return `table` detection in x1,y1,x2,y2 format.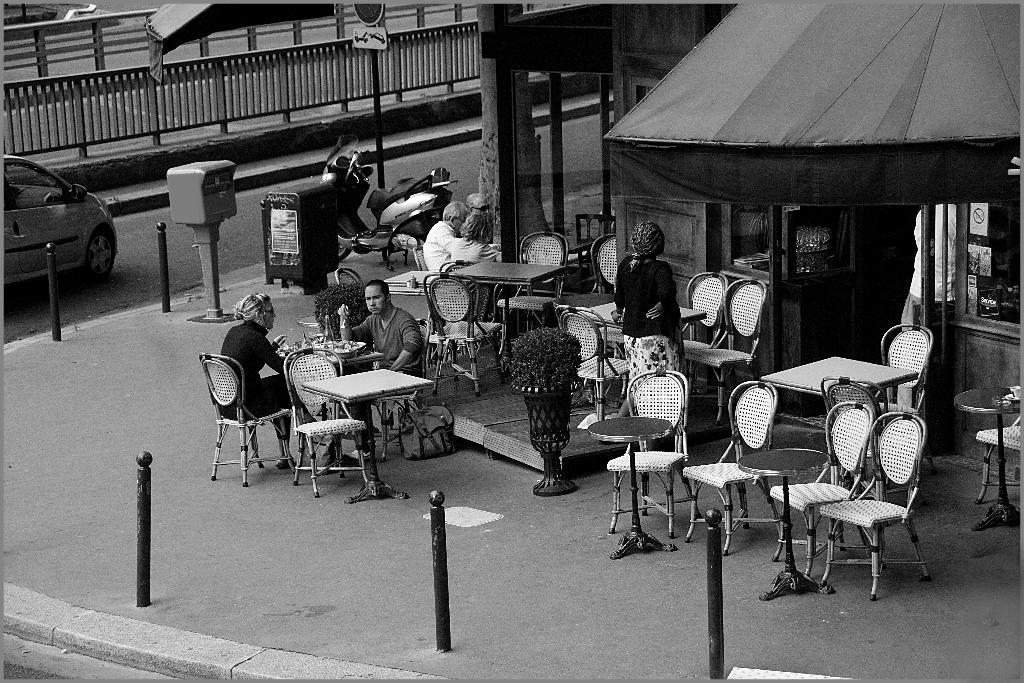
445,251,577,345.
